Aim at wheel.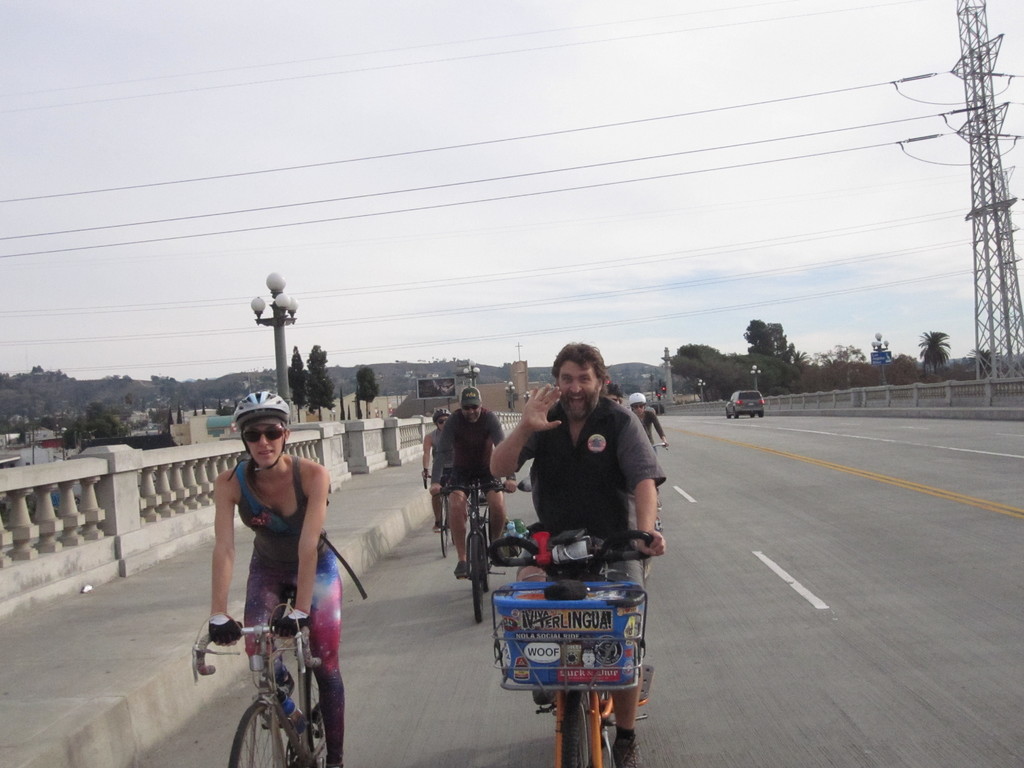
Aimed at box=[561, 688, 592, 767].
